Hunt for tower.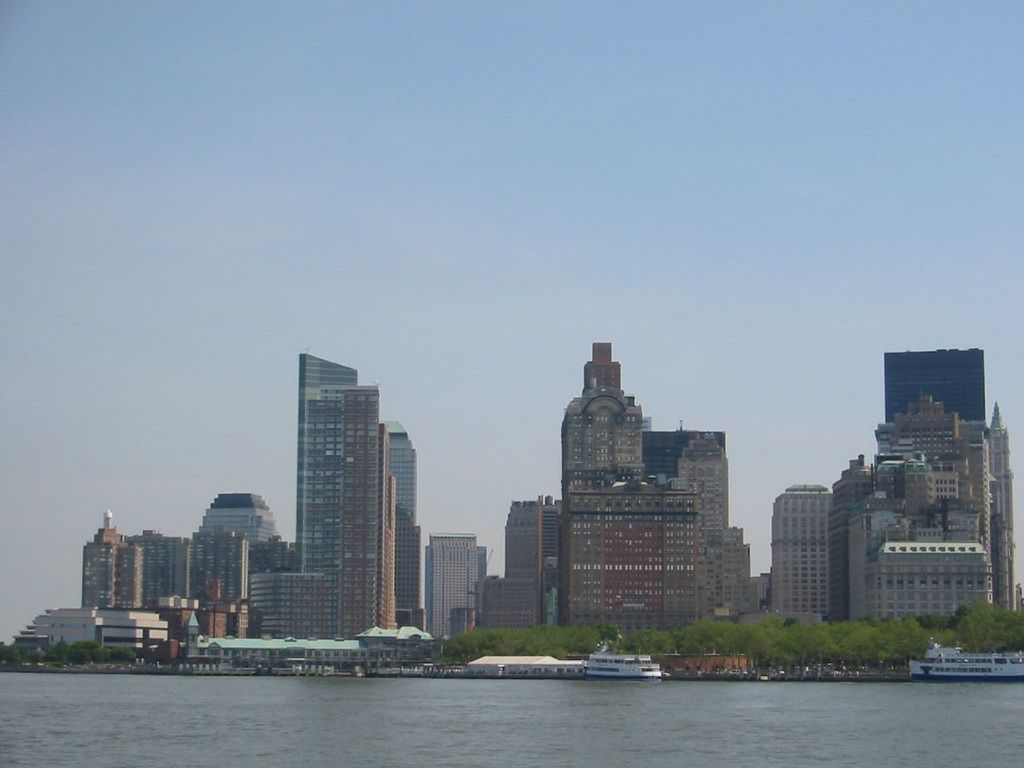
Hunted down at Rect(645, 412, 749, 618).
